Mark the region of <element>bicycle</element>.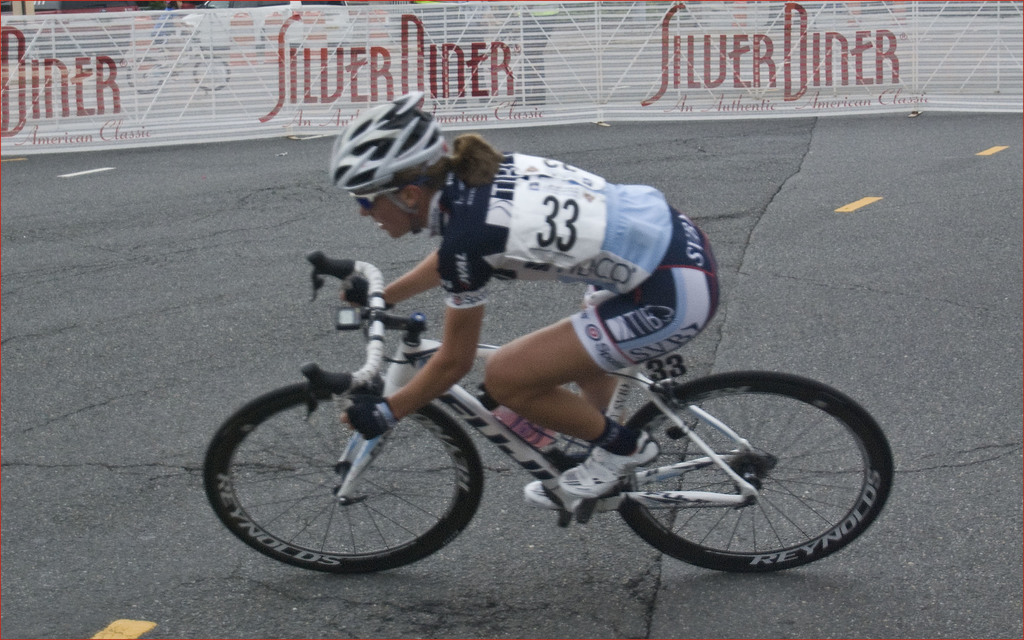
Region: select_region(206, 249, 900, 587).
